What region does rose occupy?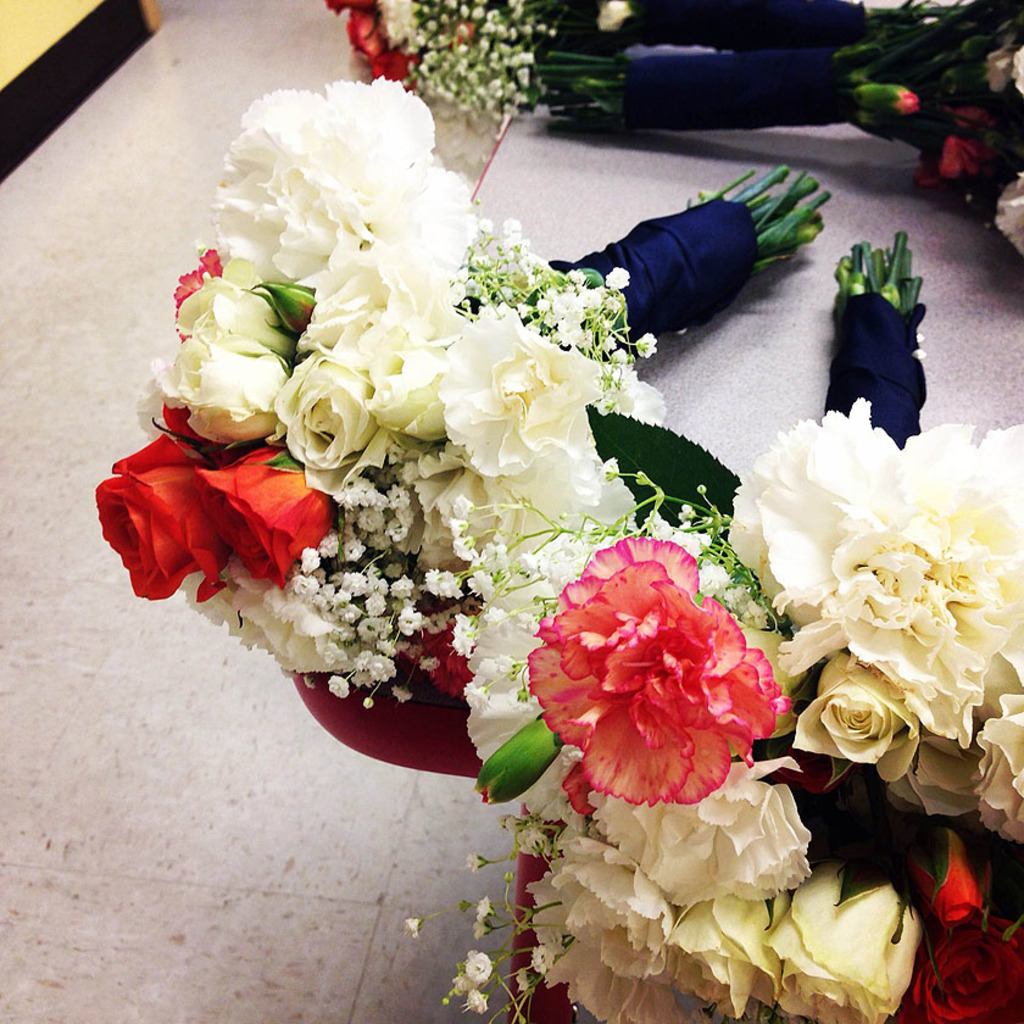
(912,911,1023,1023).
